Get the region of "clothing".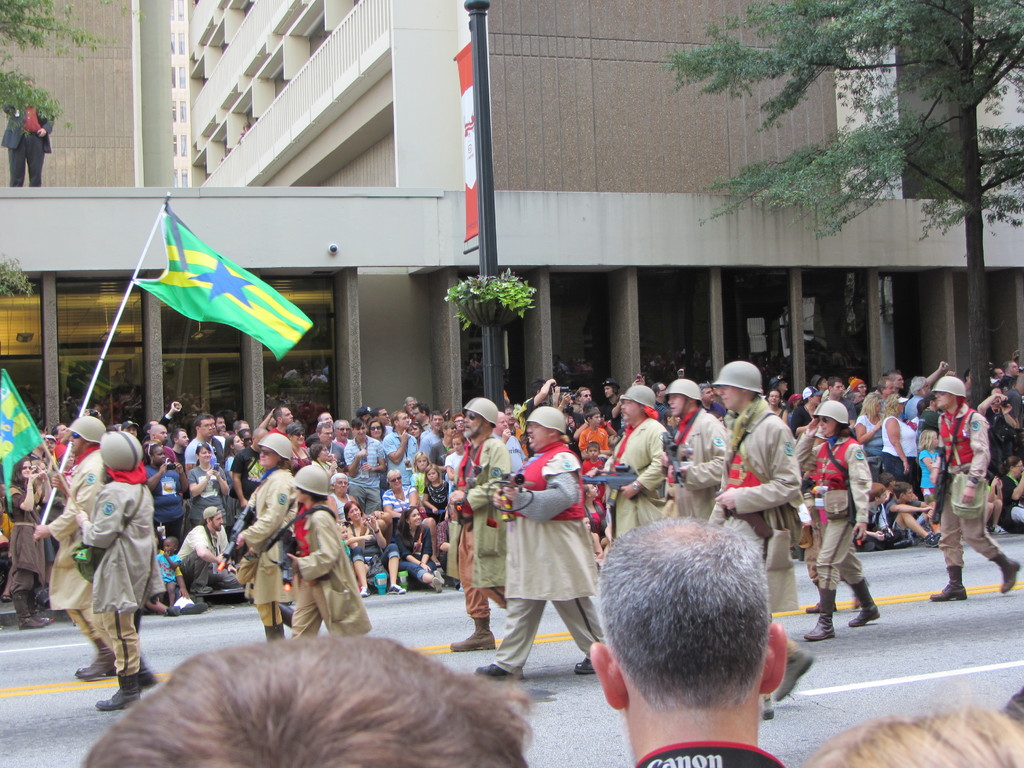
729 399 802 611.
